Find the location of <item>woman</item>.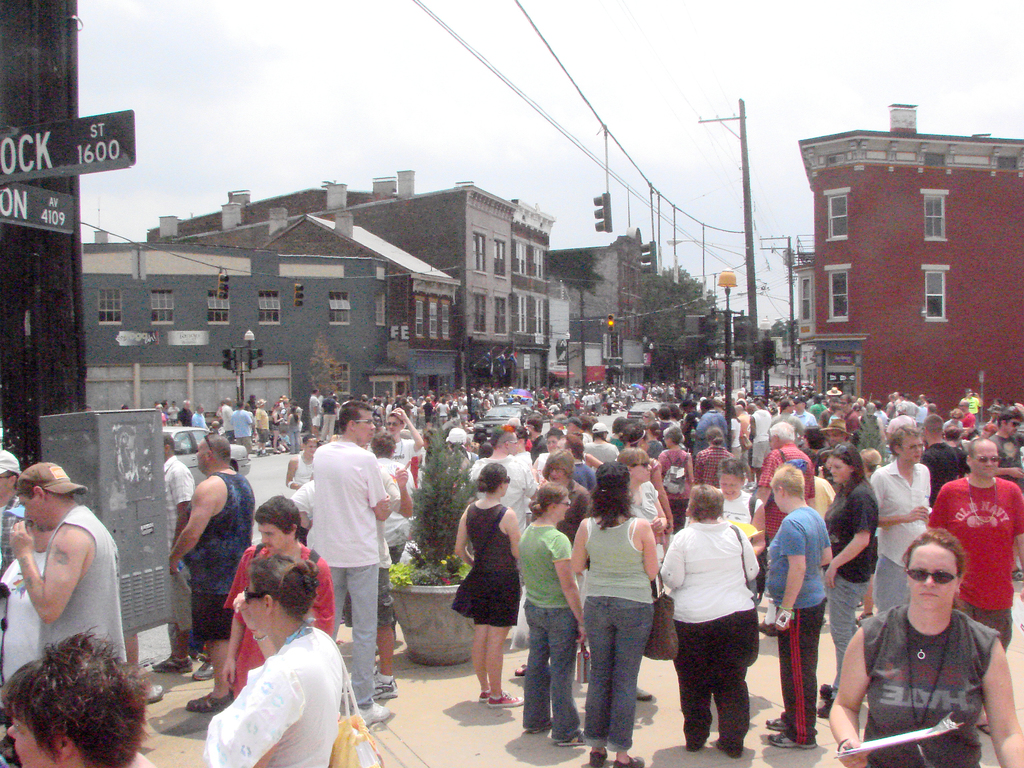
Location: {"x1": 656, "y1": 427, "x2": 693, "y2": 535}.
